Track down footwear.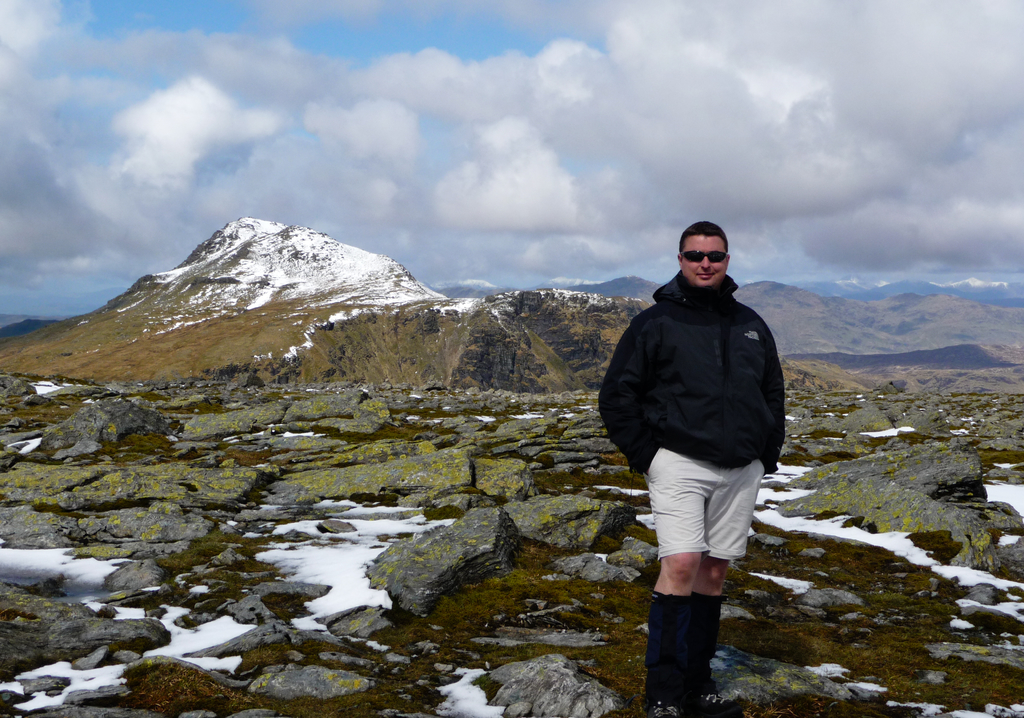
Tracked to BBox(631, 585, 687, 717).
